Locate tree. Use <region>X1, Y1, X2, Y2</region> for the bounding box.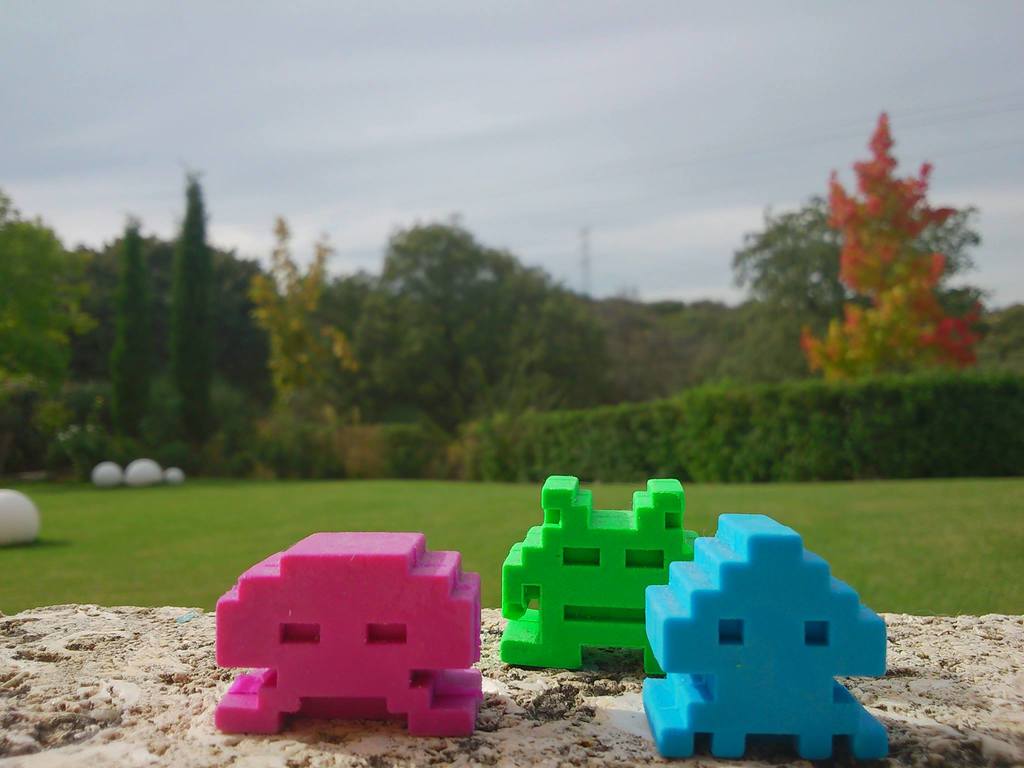
<region>727, 189, 999, 384</region>.
